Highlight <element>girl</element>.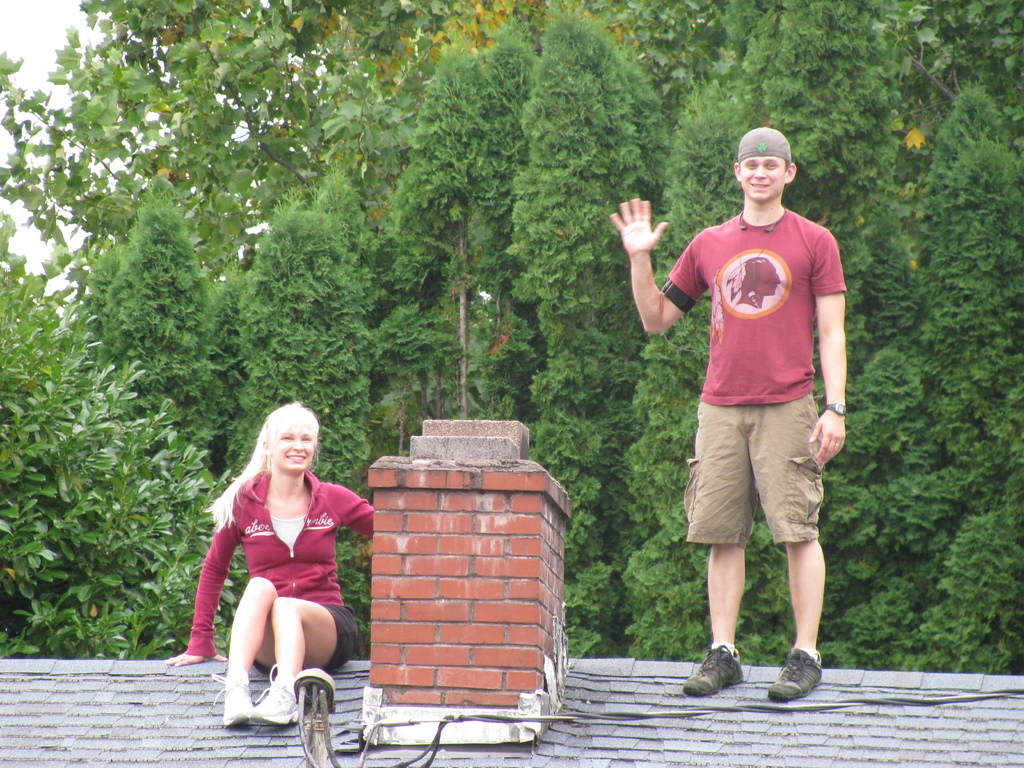
Highlighted region: bbox=[191, 405, 372, 760].
